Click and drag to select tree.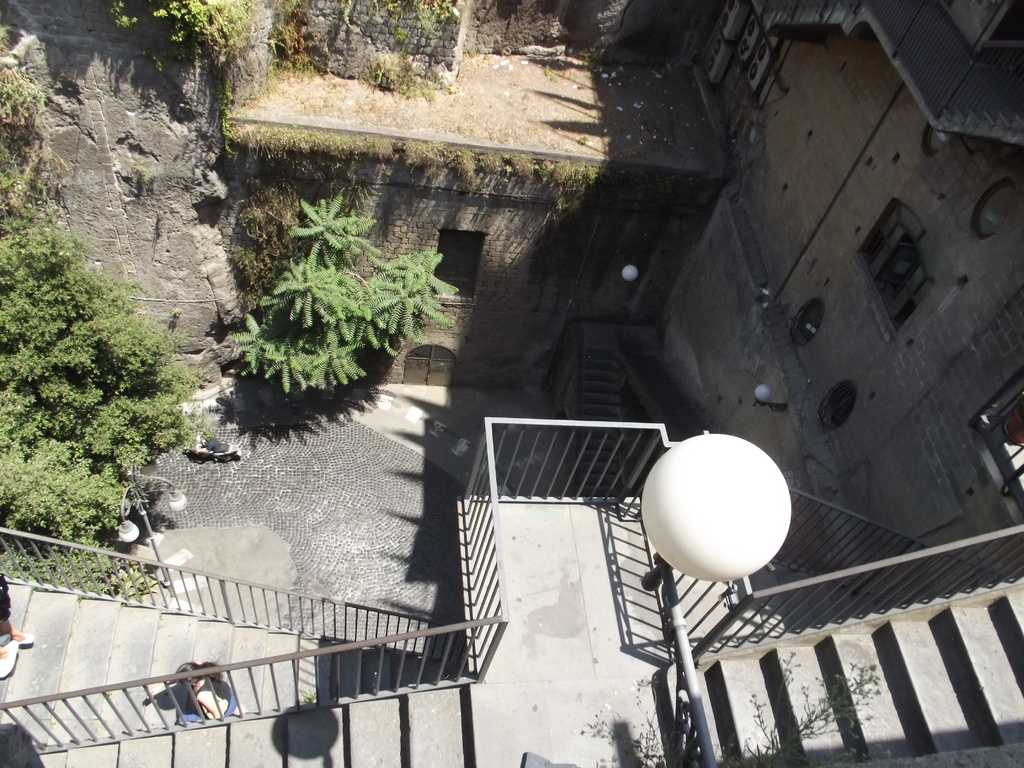
Selection: bbox=(10, 185, 193, 542).
